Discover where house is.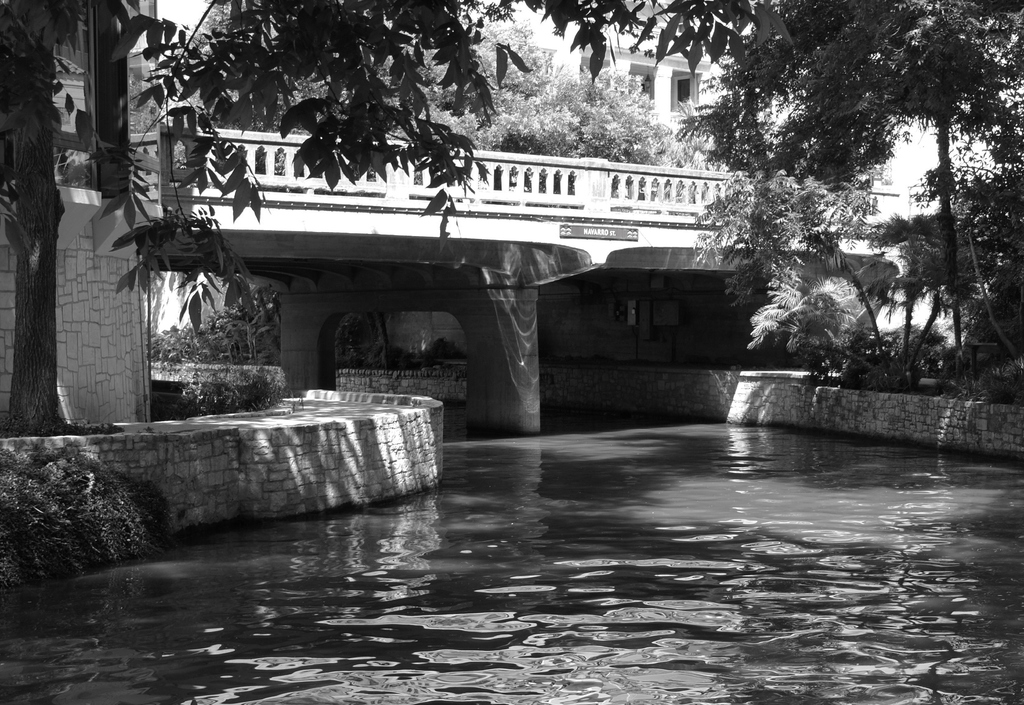
Discovered at [0,0,156,418].
